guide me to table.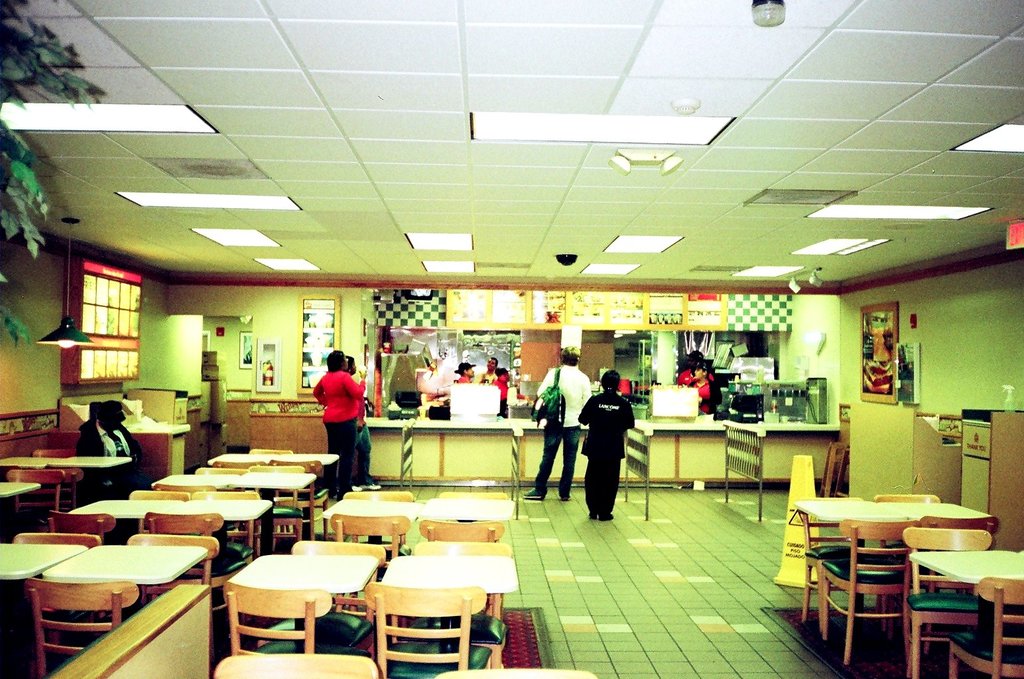
Guidance: [383, 550, 519, 603].
